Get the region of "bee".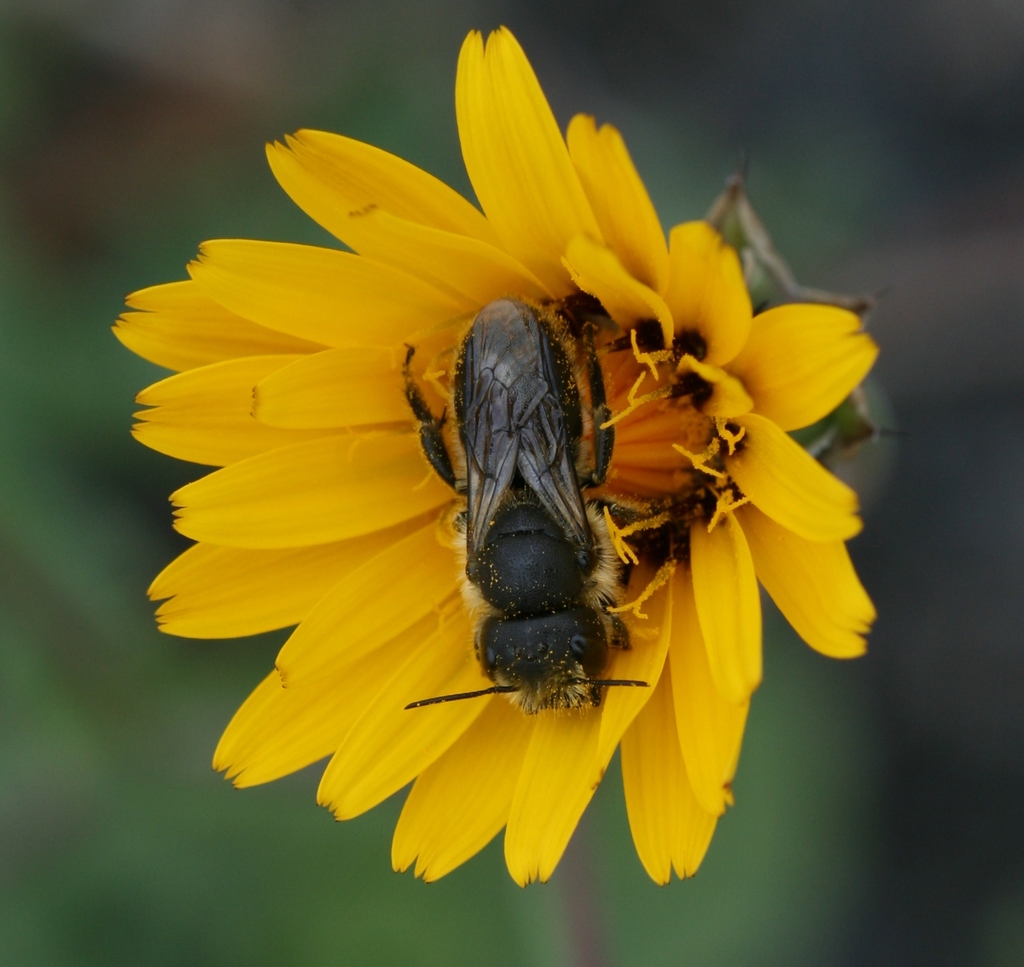
region(403, 249, 641, 795).
